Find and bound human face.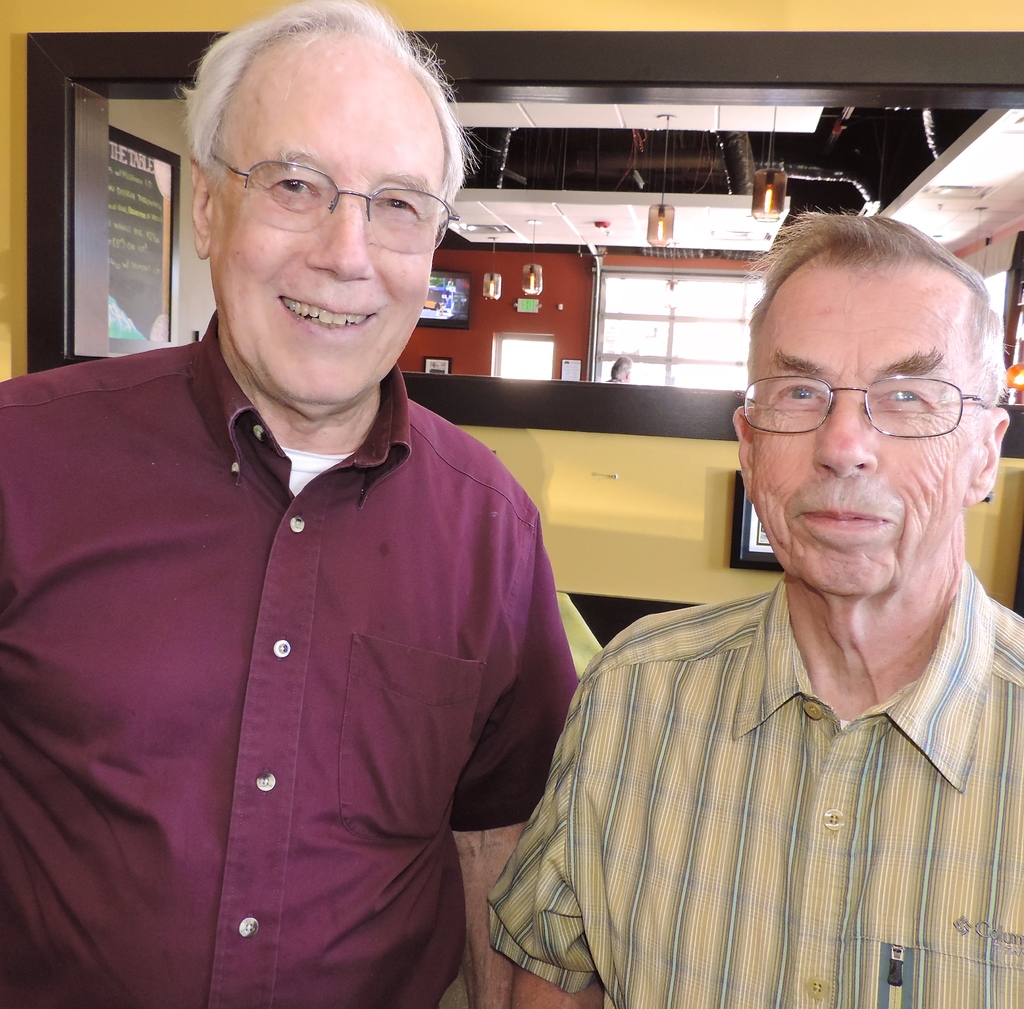
Bound: (x1=753, y1=263, x2=976, y2=587).
